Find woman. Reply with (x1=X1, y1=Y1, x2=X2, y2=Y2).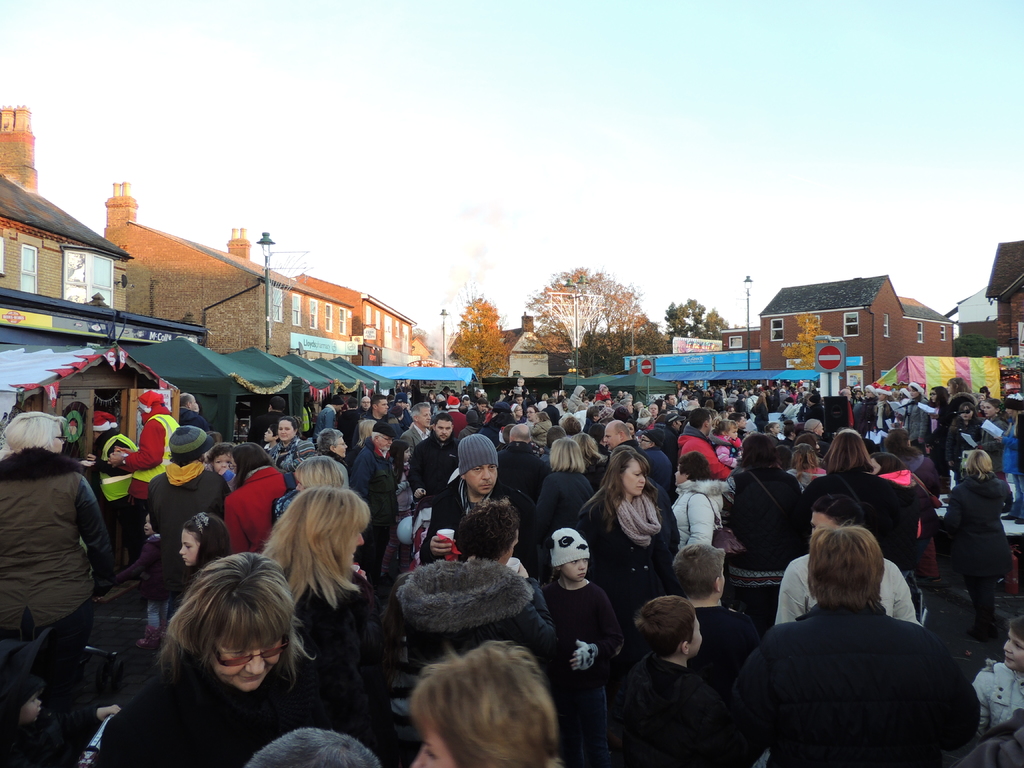
(x1=520, y1=404, x2=543, y2=431).
